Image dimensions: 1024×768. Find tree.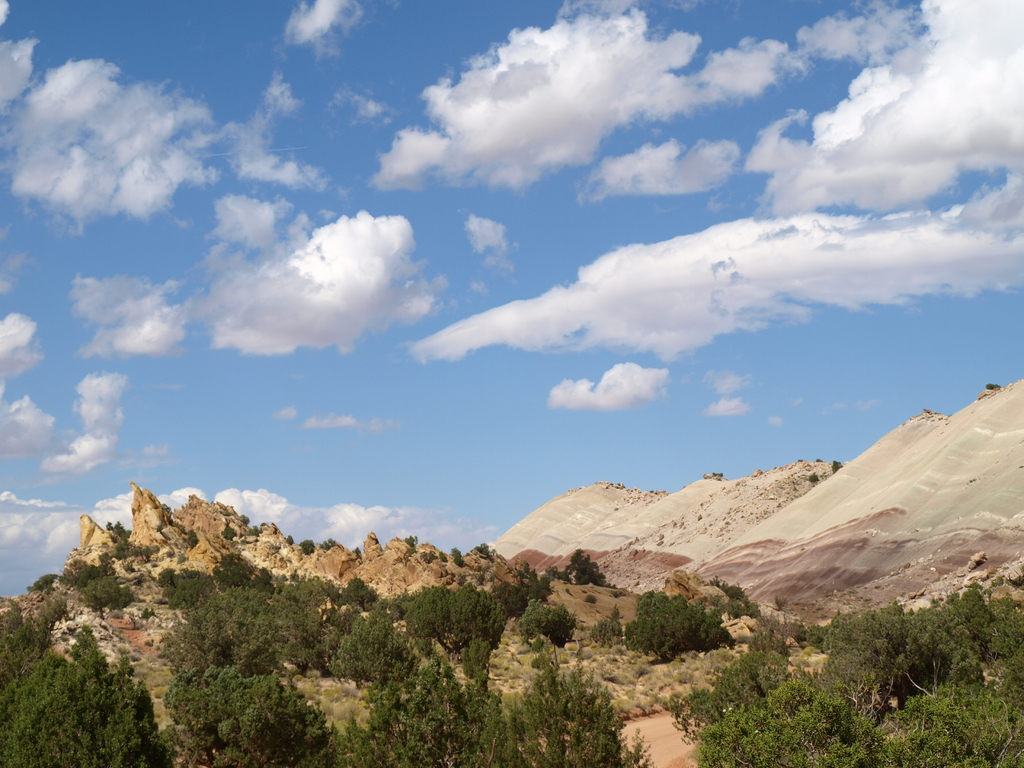
select_region(162, 663, 339, 767).
